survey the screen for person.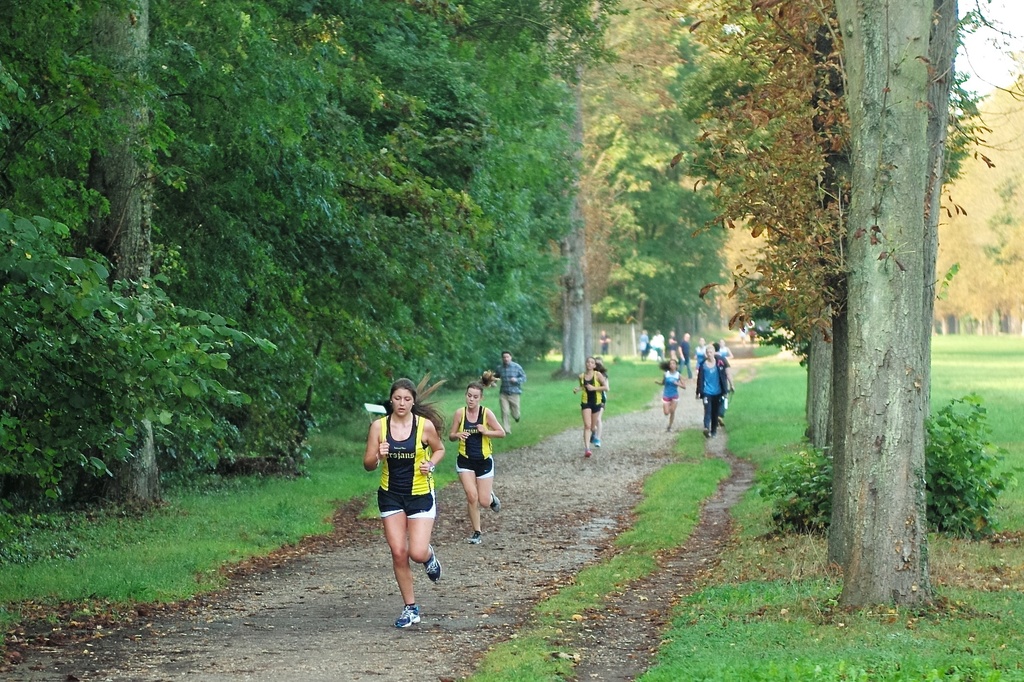
Survey found: crop(450, 377, 506, 544).
